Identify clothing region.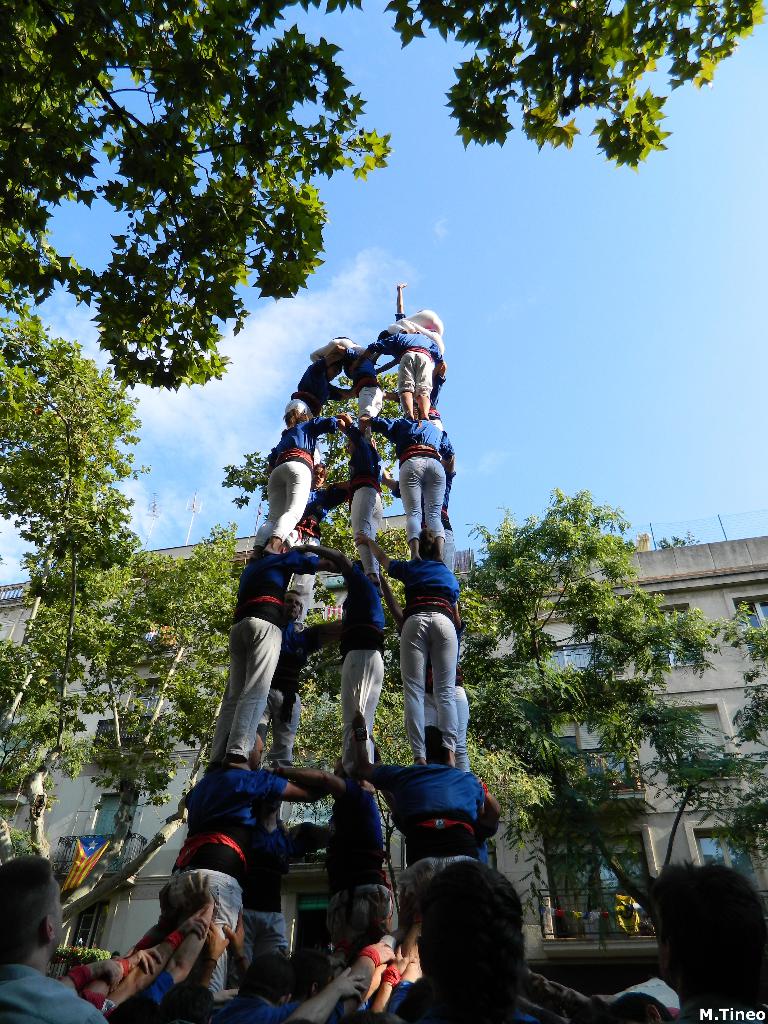
Region: detection(138, 980, 170, 999).
